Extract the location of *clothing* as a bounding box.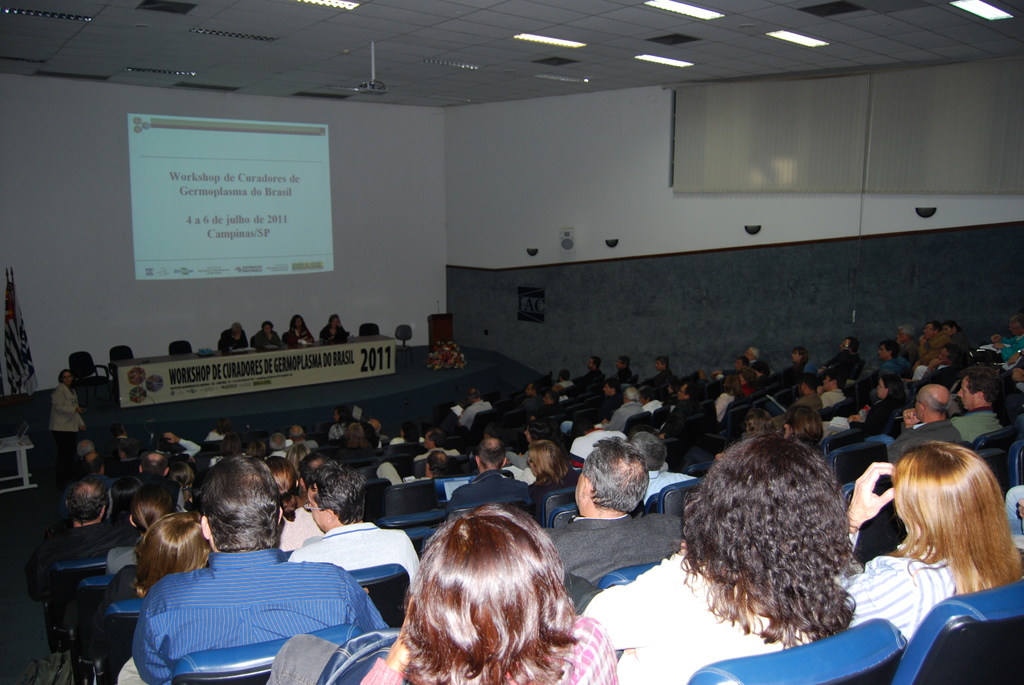
pyautogui.locateOnScreen(569, 423, 627, 466).
